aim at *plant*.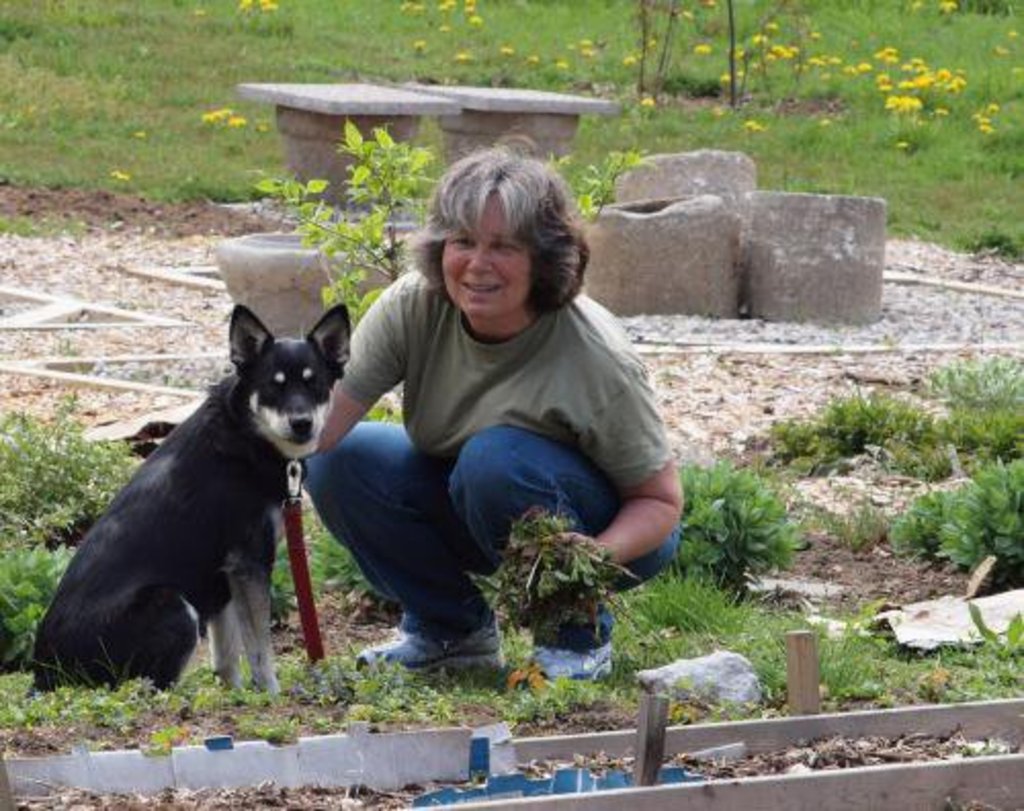
Aimed at bbox=[895, 455, 1022, 588].
